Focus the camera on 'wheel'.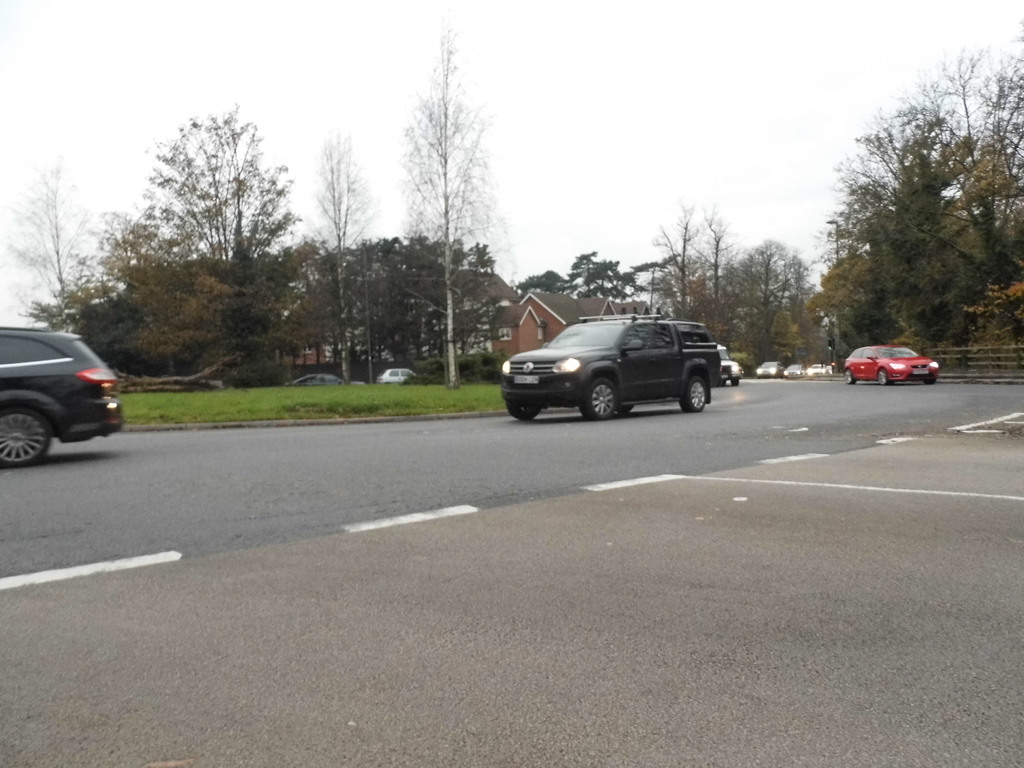
Focus region: {"left": 576, "top": 376, "right": 623, "bottom": 424}.
